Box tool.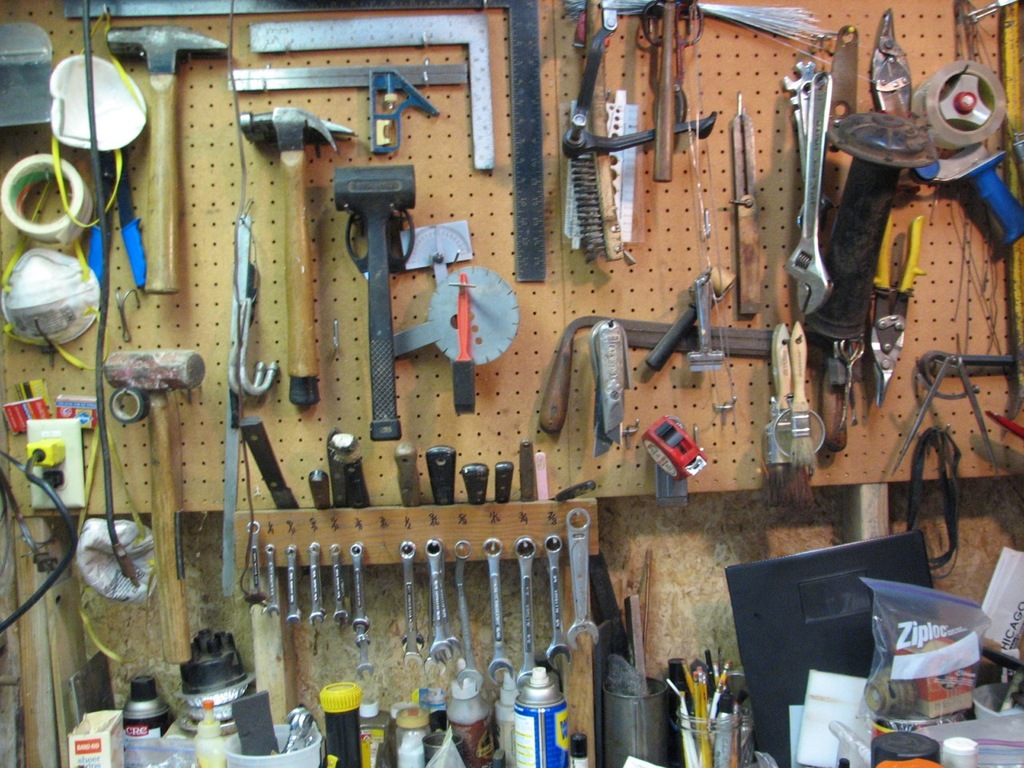
x1=491 y1=542 x2=515 y2=676.
